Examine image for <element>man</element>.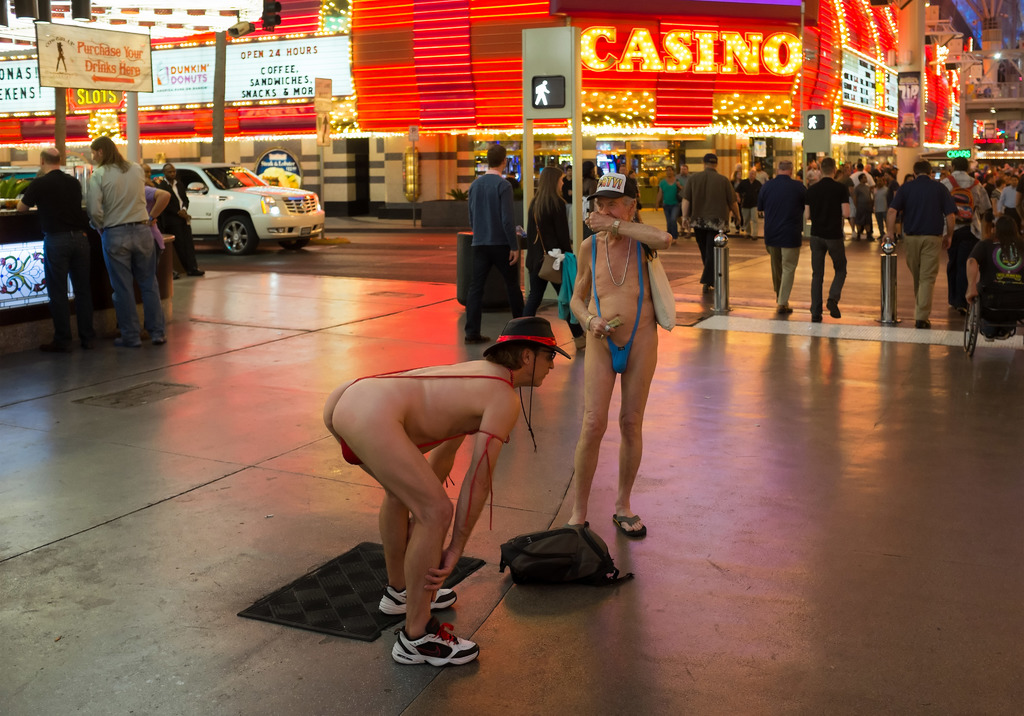
Examination result: 88/137/169/353.
